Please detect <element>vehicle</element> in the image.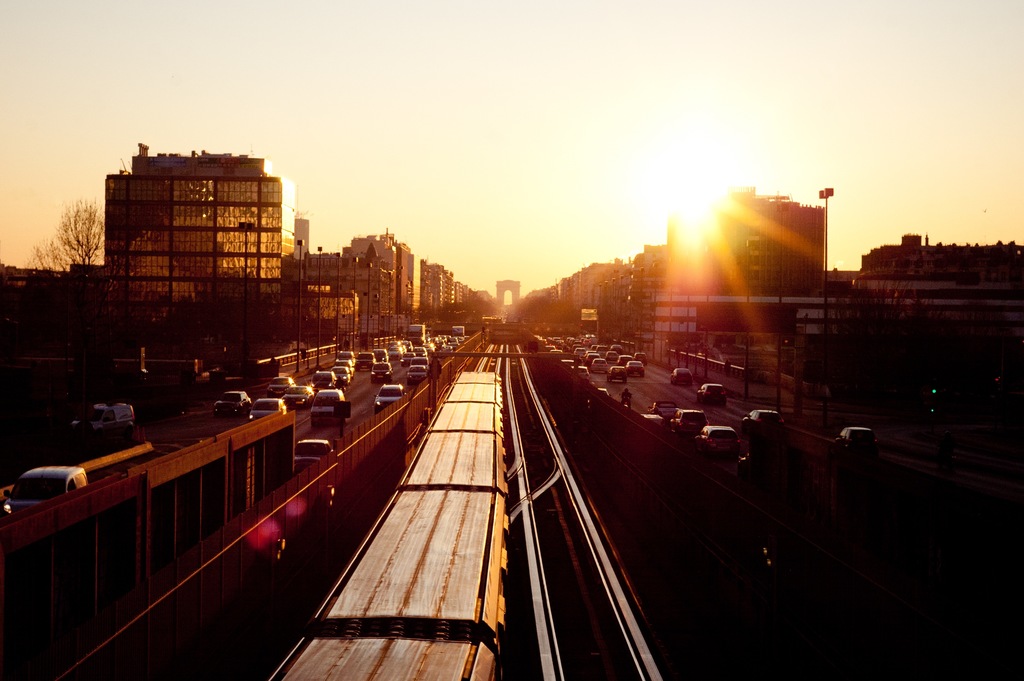
673,370,693,385.
